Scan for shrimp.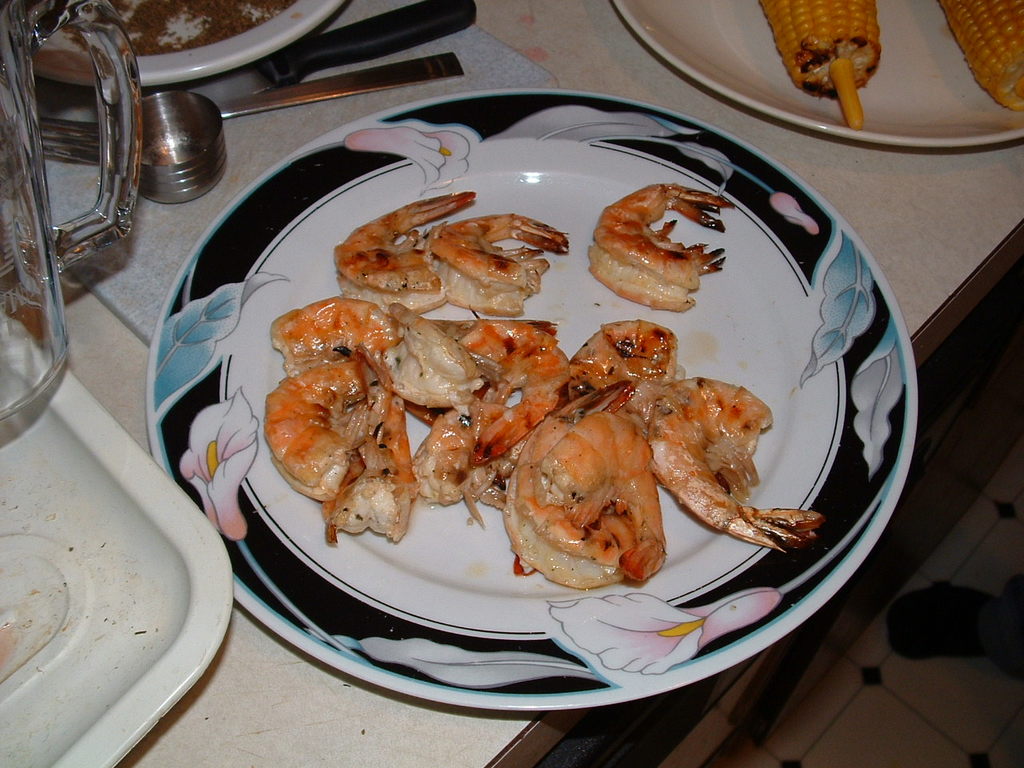
Scan result: (582,183,739,309).
